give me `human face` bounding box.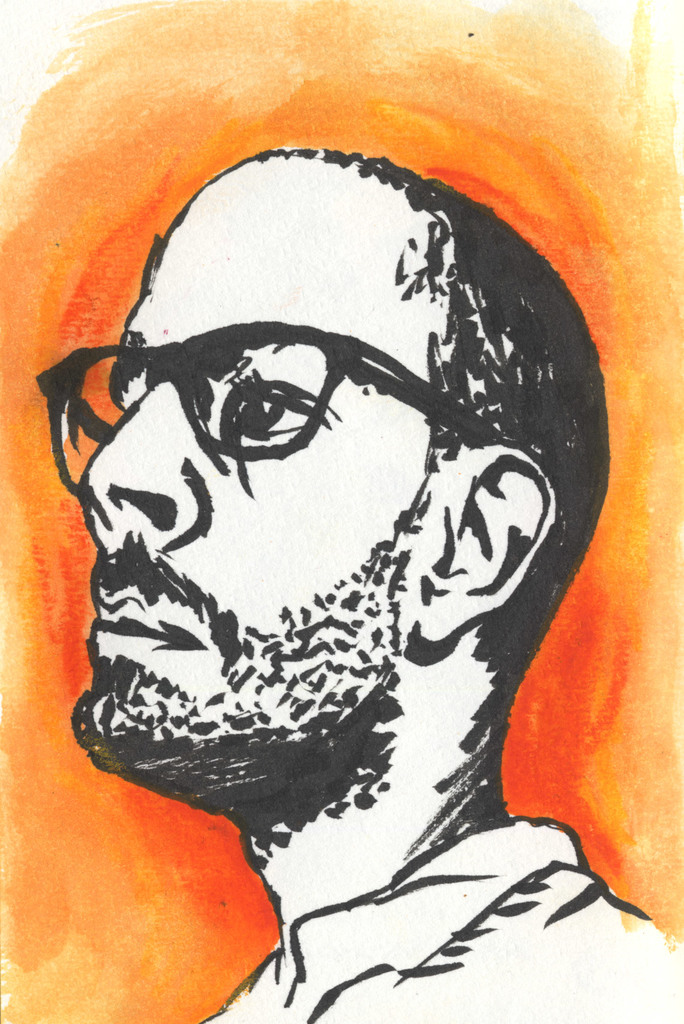
69,148,356,783.
